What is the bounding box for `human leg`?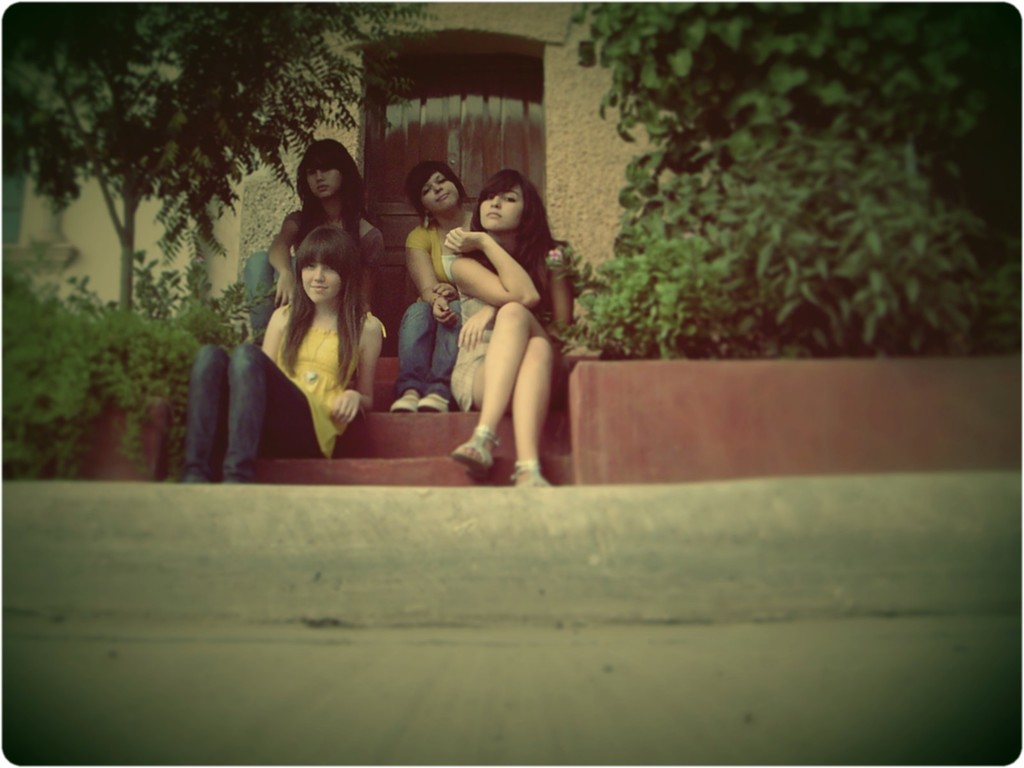
detection(187, 348, 230, 482).
